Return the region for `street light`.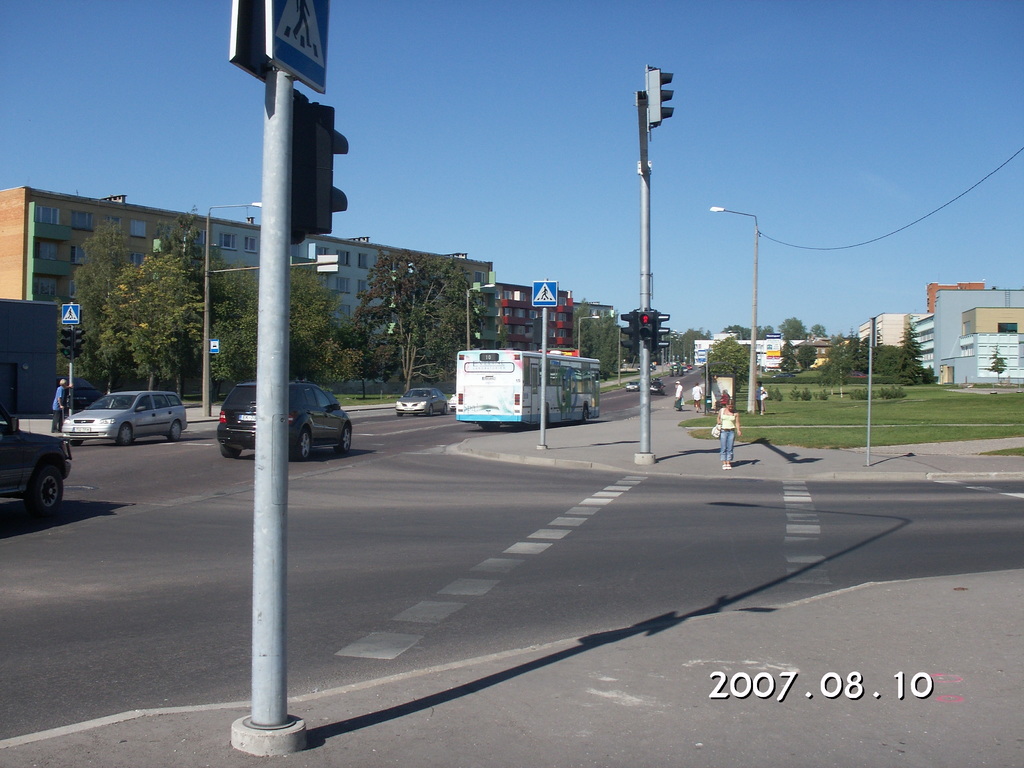
723/328/745/347.
